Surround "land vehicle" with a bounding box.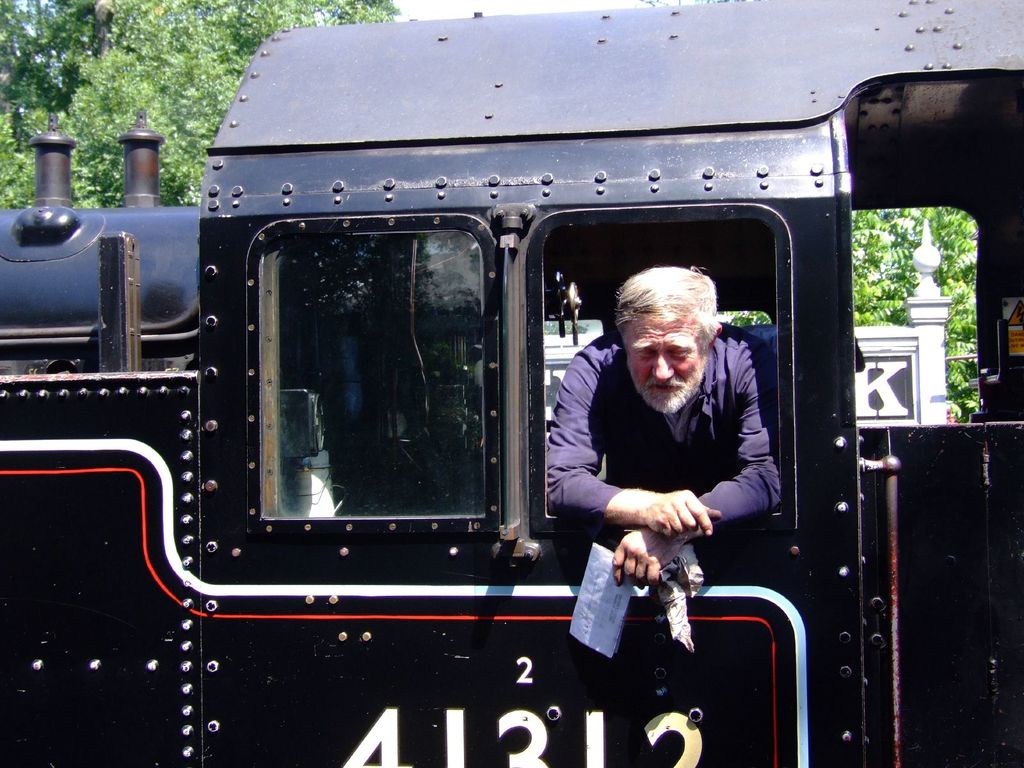
<box>45,52,975,710</box>.
